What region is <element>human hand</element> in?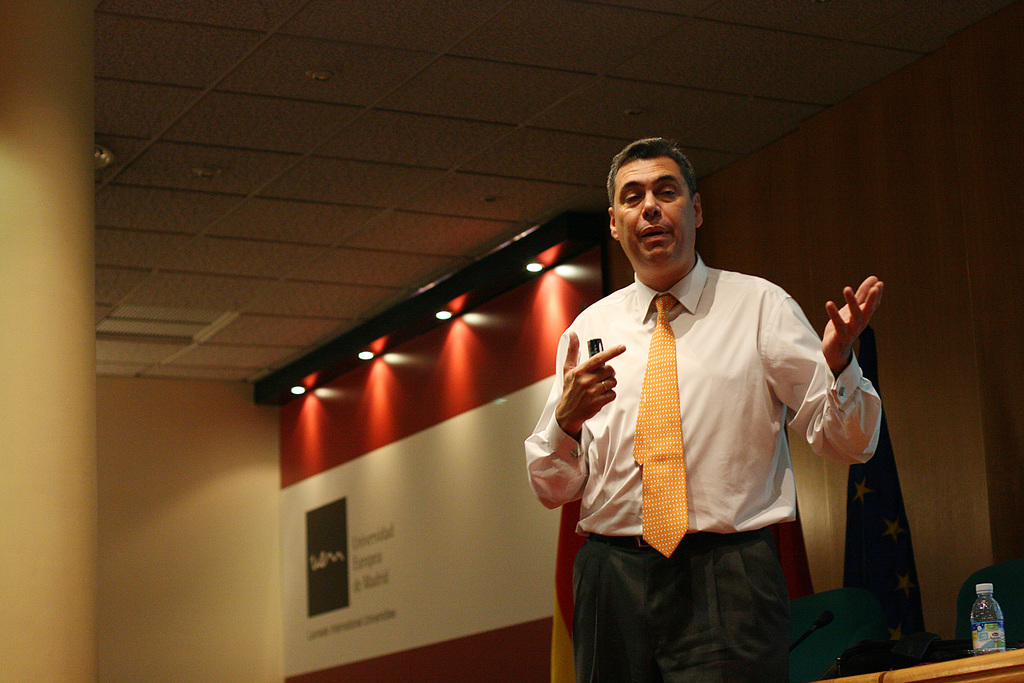
[823,272,888,365].
